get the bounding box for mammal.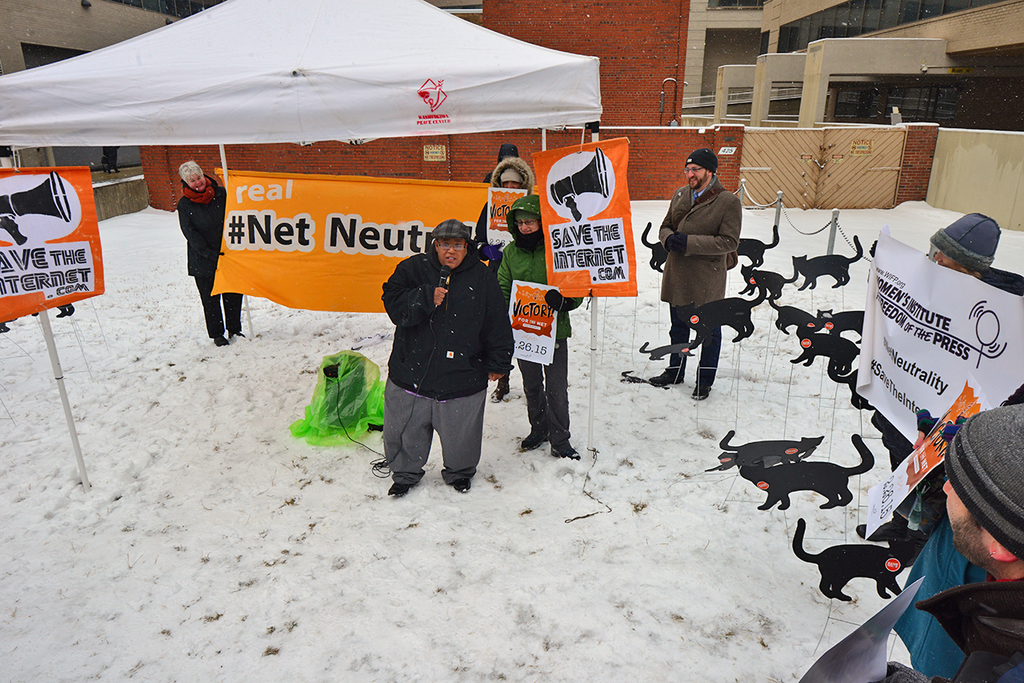
pyautogui.locateOnScreen(792, 513, 926, 605).
